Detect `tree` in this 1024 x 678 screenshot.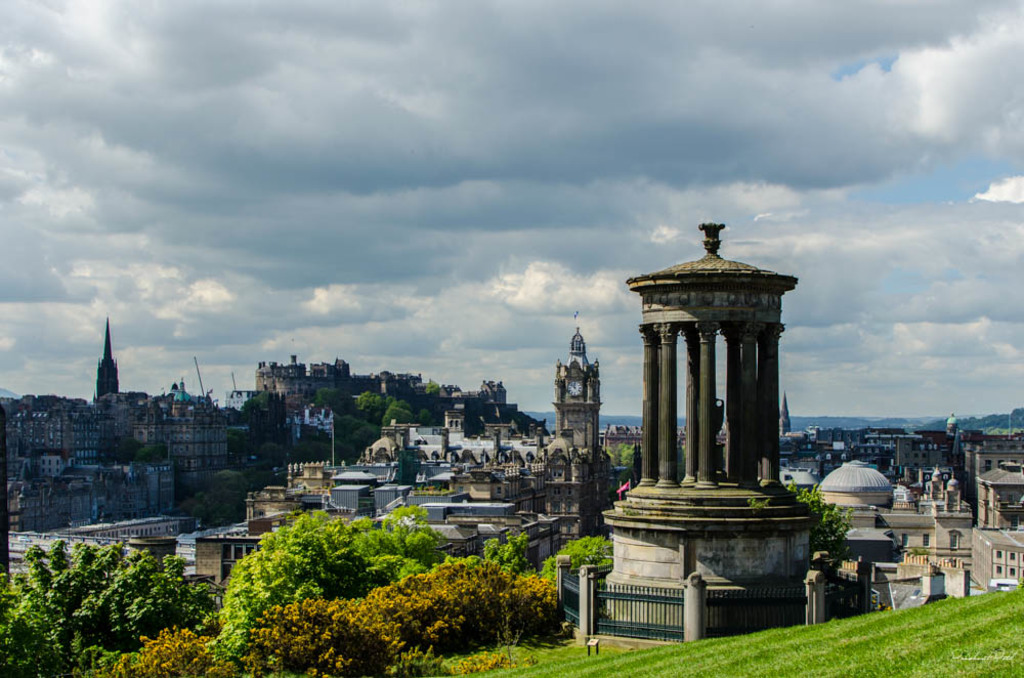
Detection: select_region(614, 440, 642, 466).
